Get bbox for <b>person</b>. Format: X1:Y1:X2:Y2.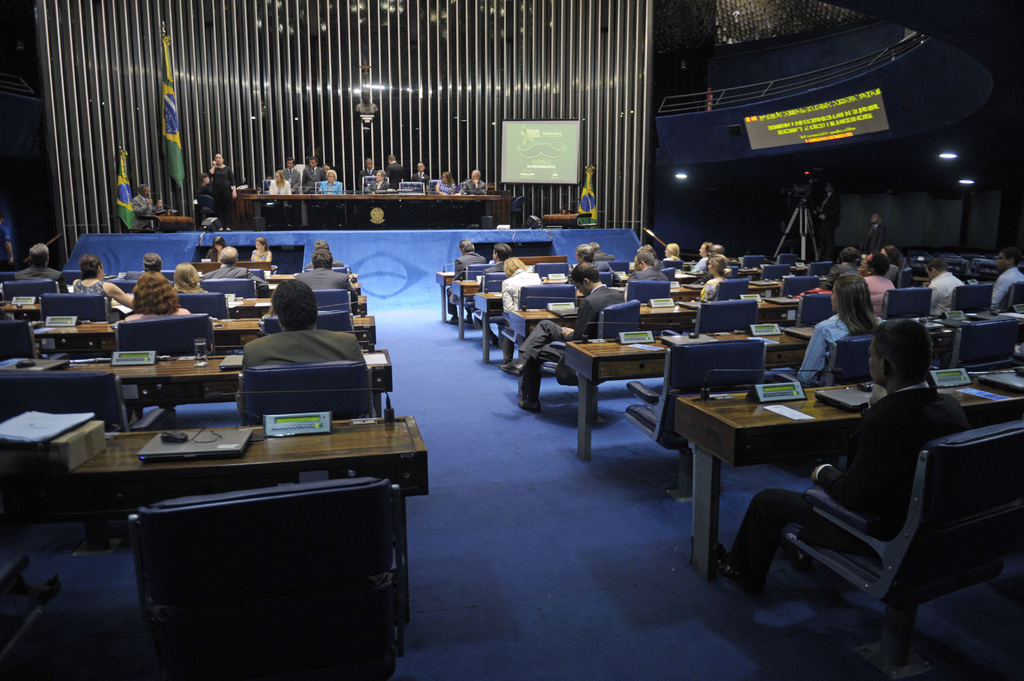
362:167:388:195.
